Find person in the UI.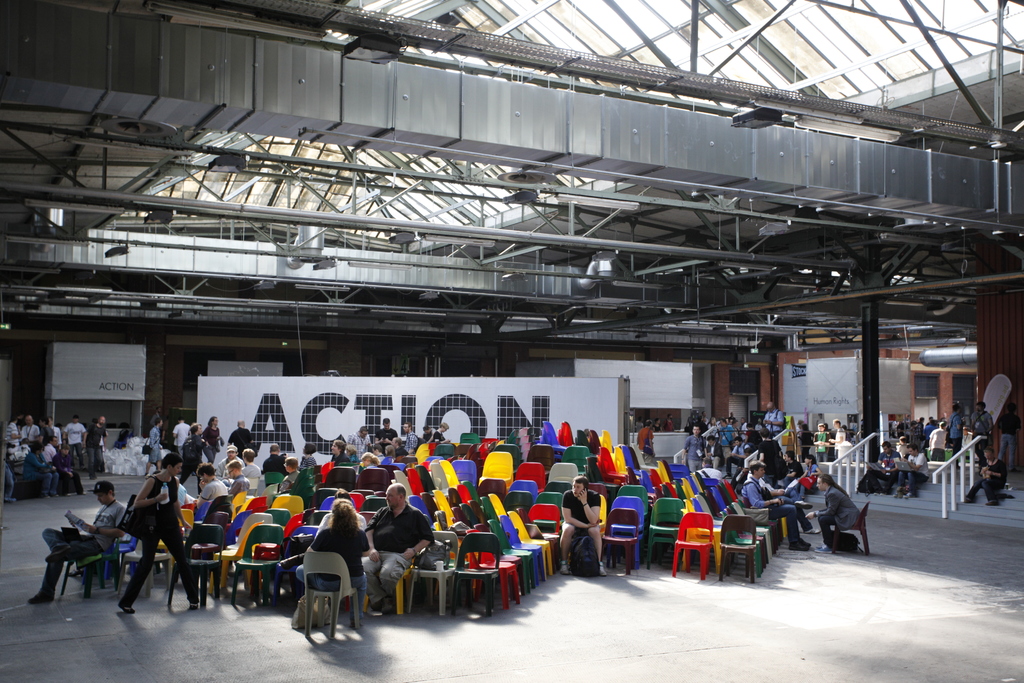
UI element at Rect(739, 417, 749, 432).
